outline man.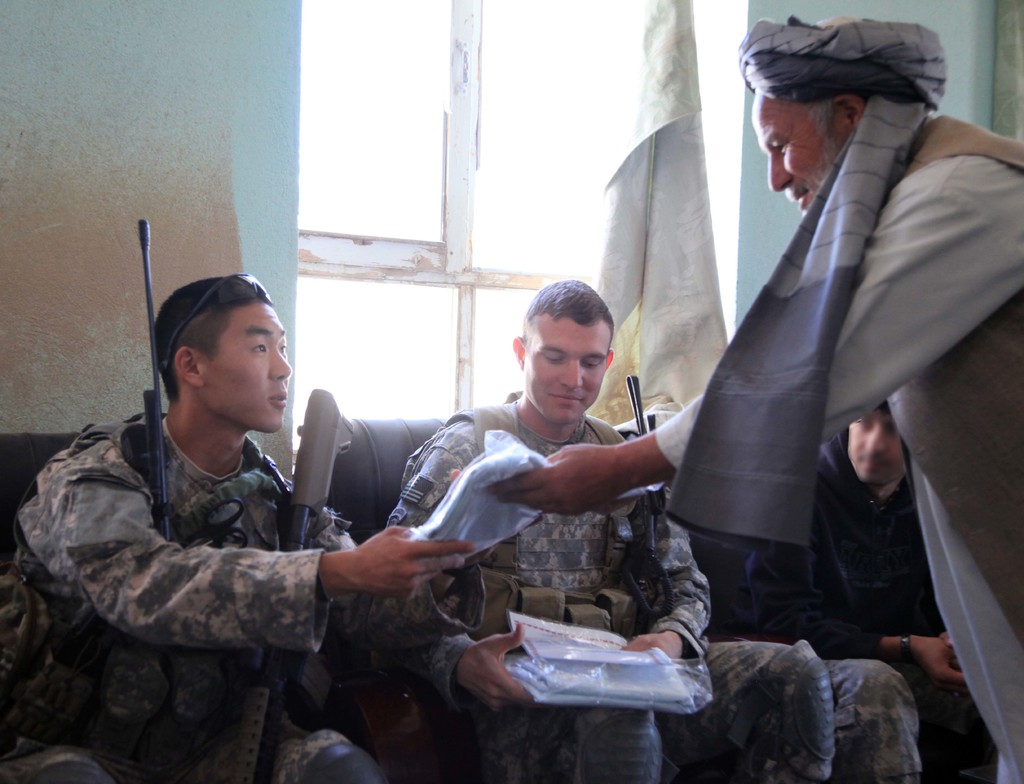
Outline: [732, 401, 998, 783].
